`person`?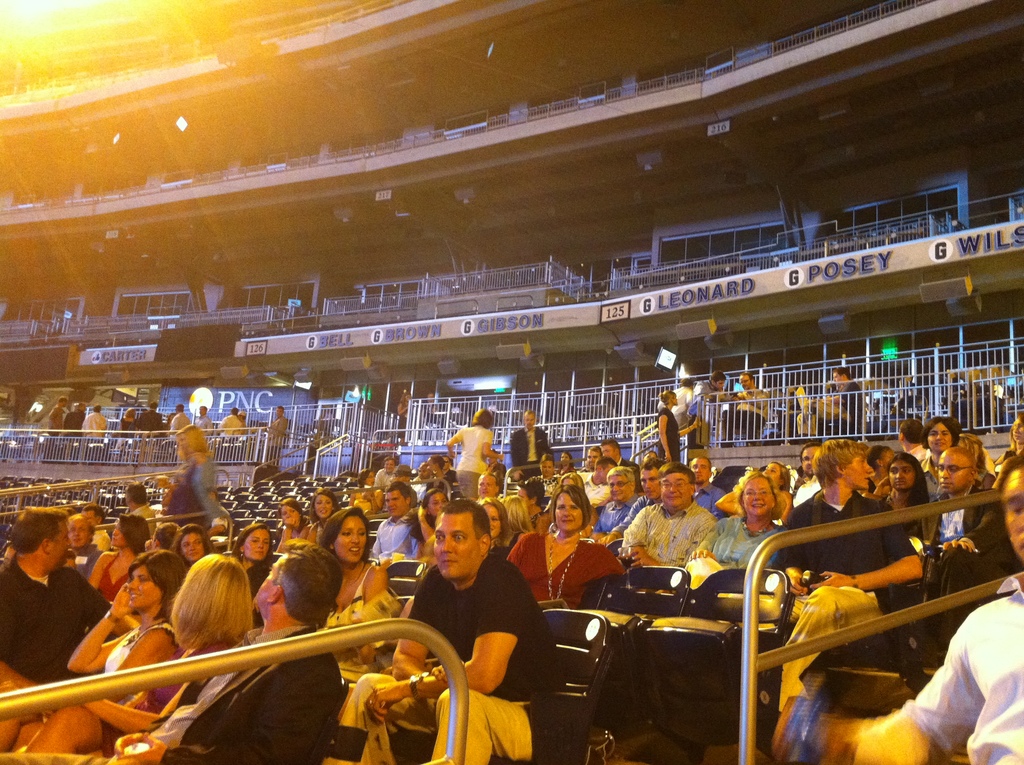
x1=644 y1=476 x2=716 y2=618
